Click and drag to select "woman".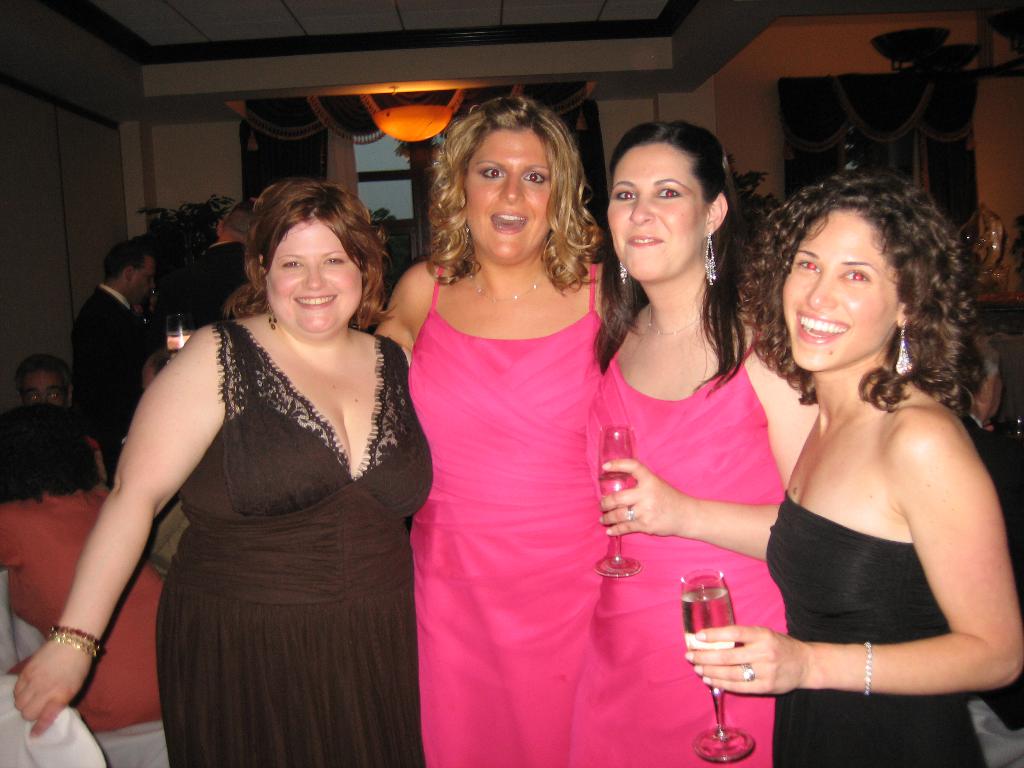
Selection: pyautogui.locateOnScreen(0, 412, 173, 728).
